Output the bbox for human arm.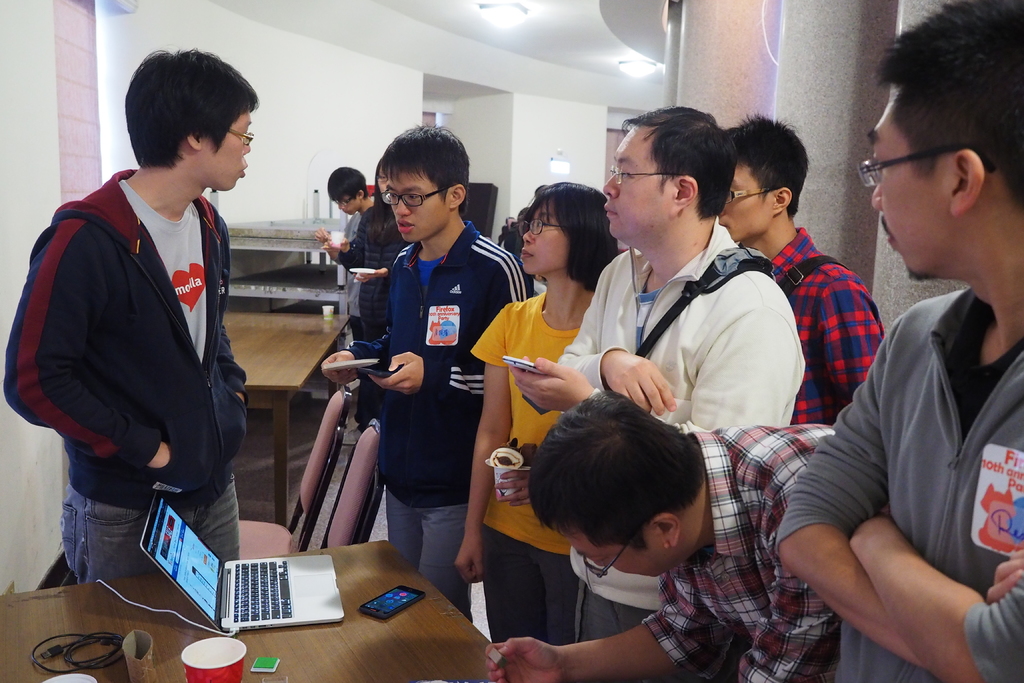
detection(9, 224, 170, 471).
